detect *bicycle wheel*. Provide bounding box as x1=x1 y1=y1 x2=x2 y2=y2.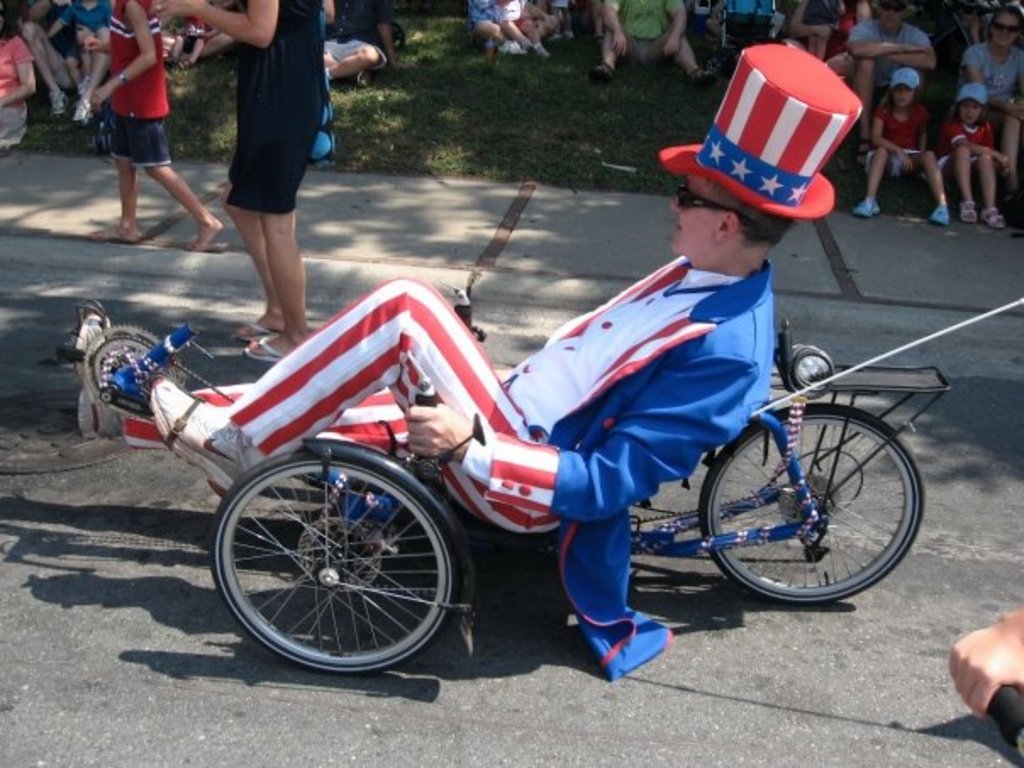
x1=698 y1=398 x2=922 y2=607.
